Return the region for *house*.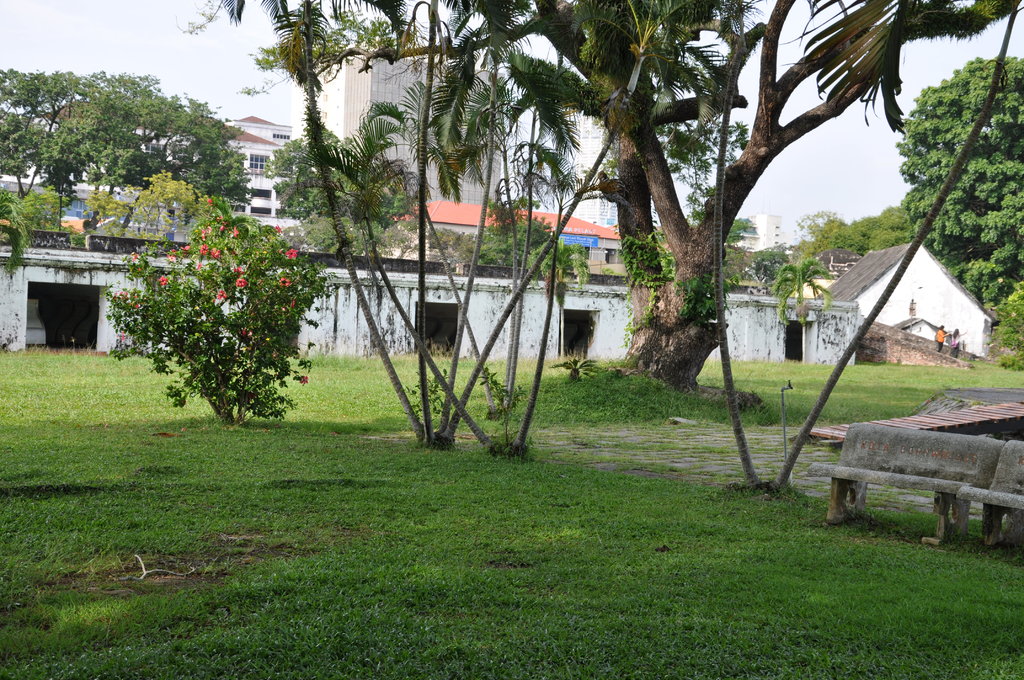
[221, 116, 299, 245].
